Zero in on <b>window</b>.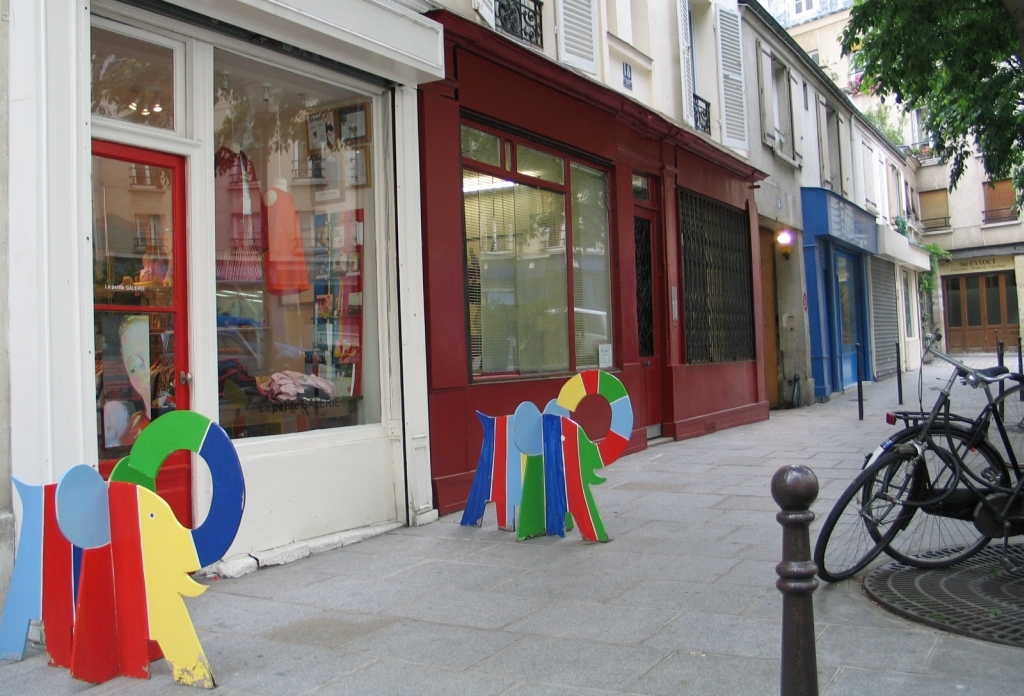
Zeroed in: rect(88, 18, 185, 132).
